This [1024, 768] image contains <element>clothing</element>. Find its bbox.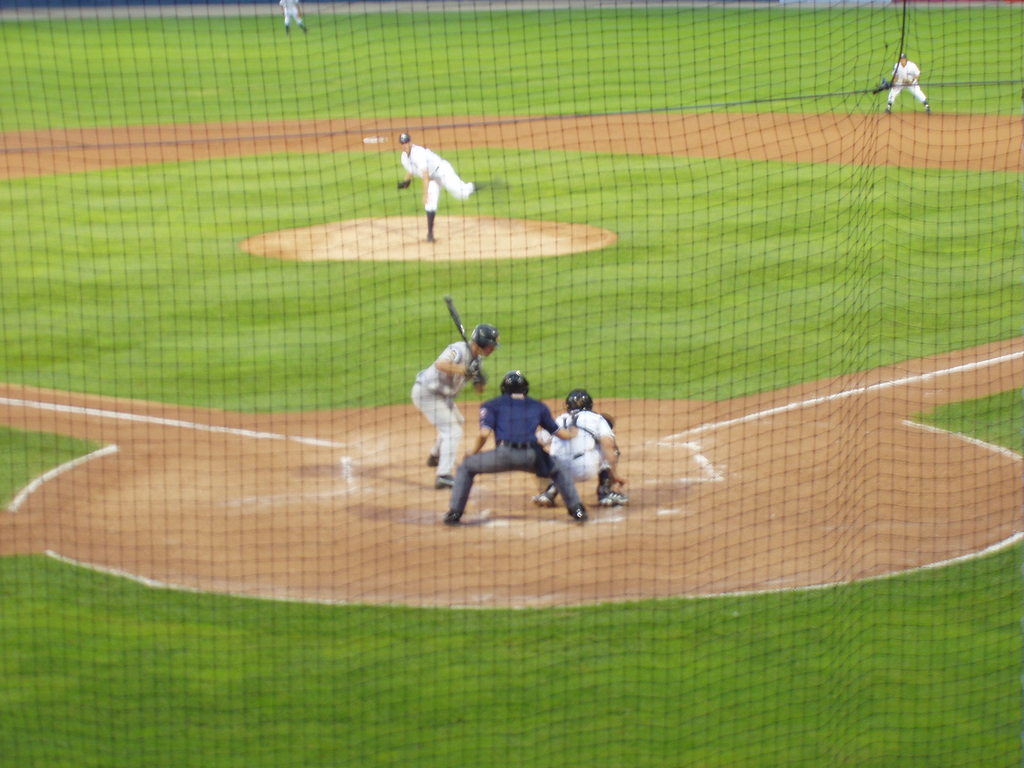
left=884, top=58, right=932, bottom=108.
